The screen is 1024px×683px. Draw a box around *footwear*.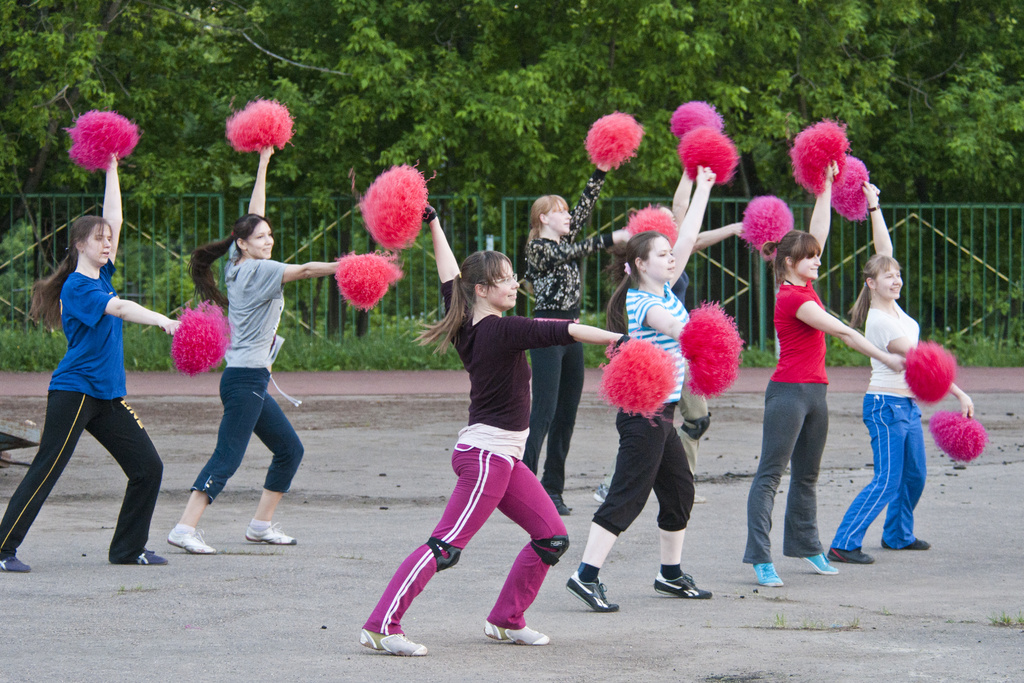
bbox=(107, 544, 168, 568).
